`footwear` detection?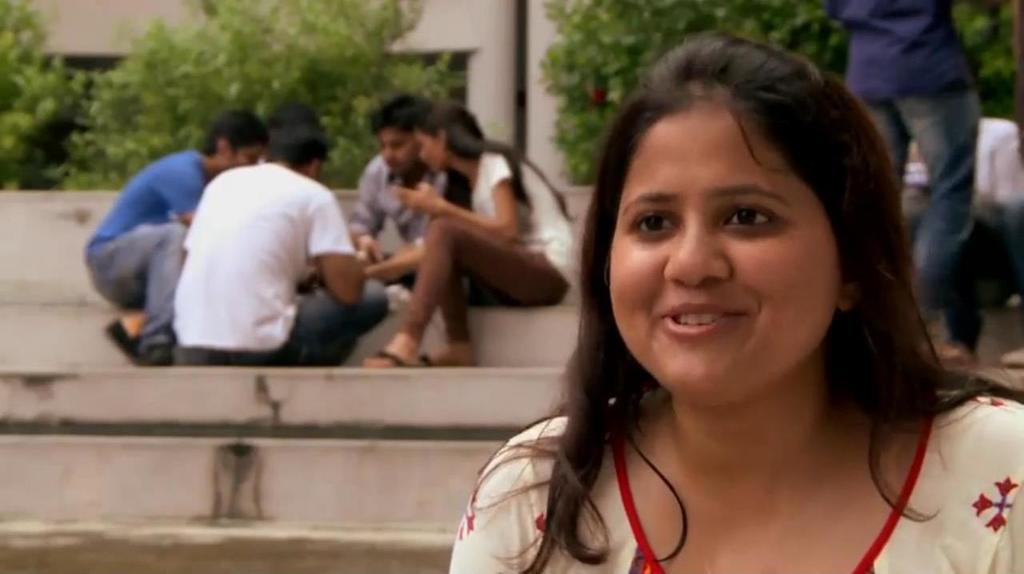
region(100, 318, 135, 358)
